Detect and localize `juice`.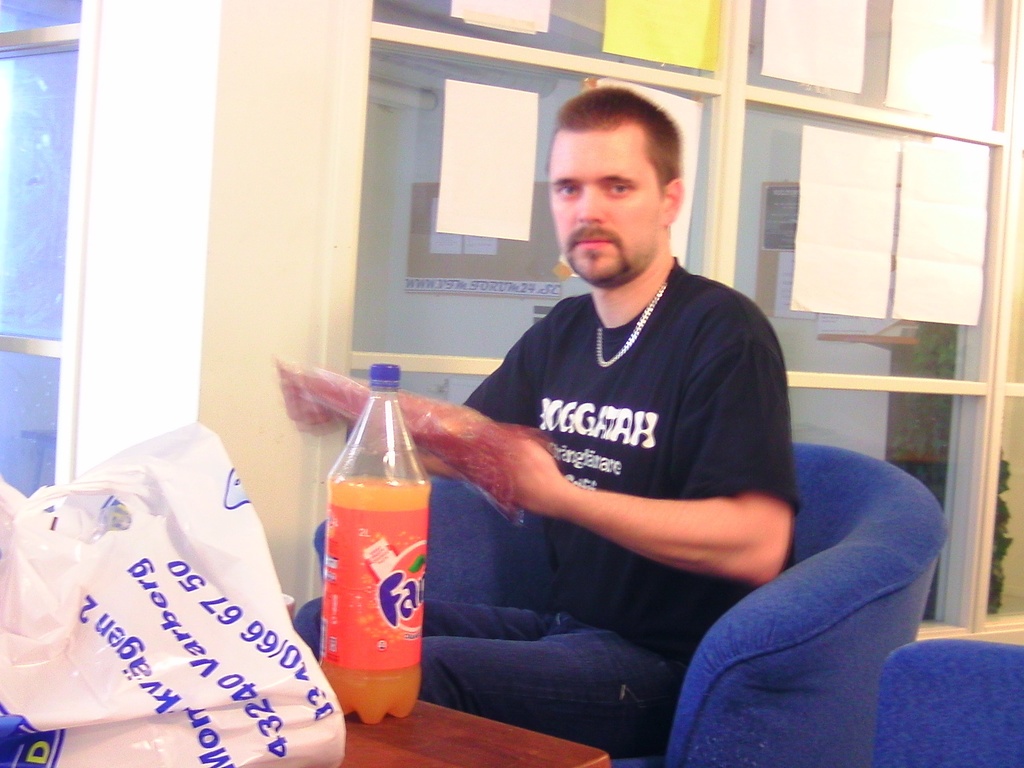
Localized at 319,477,430,726.
